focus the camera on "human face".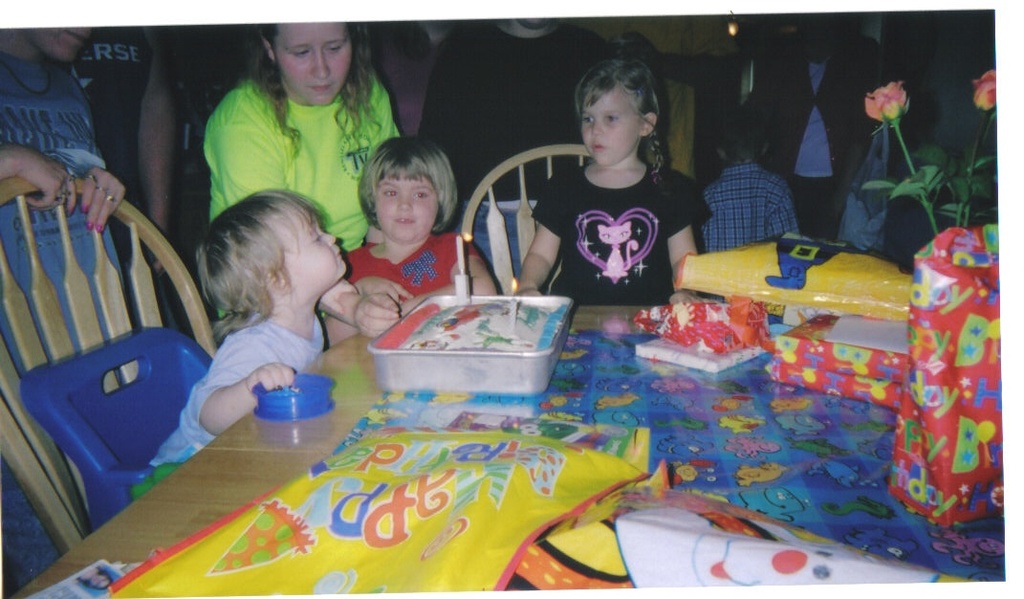
Focus region: box(267, 193, 353, 282).
